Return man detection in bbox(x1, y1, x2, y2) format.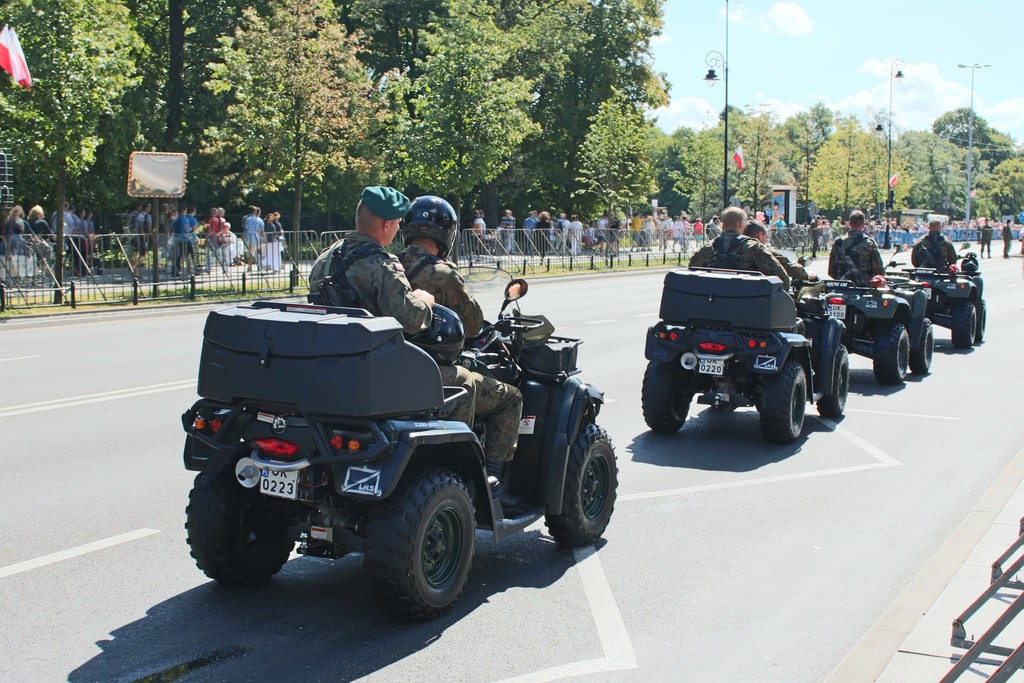
bbox(744, 222, 819, 289).
